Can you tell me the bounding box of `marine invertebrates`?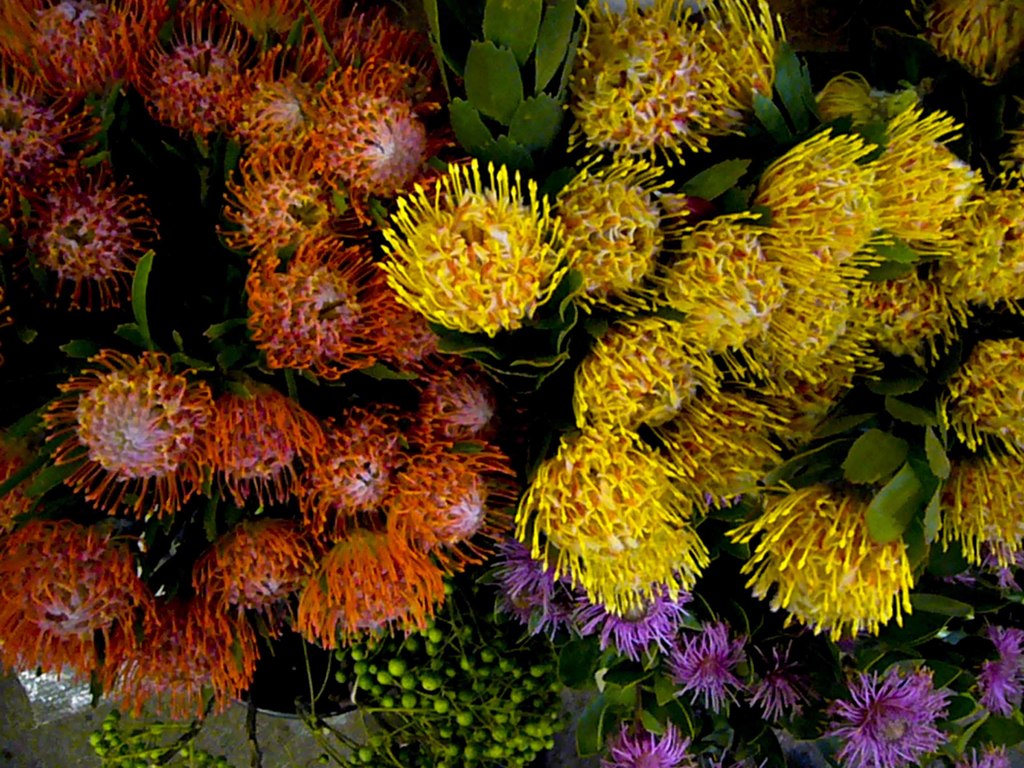
bbox=(360, 159, 559, 370).
